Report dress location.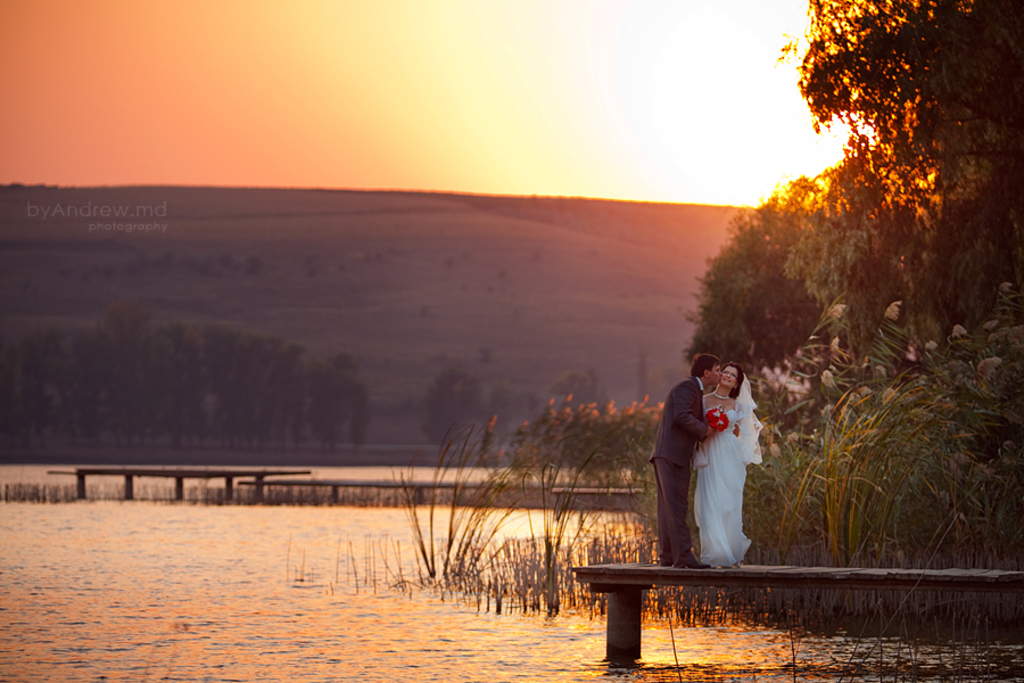
Report: left=695, top=403, right=752, bottom=566.
